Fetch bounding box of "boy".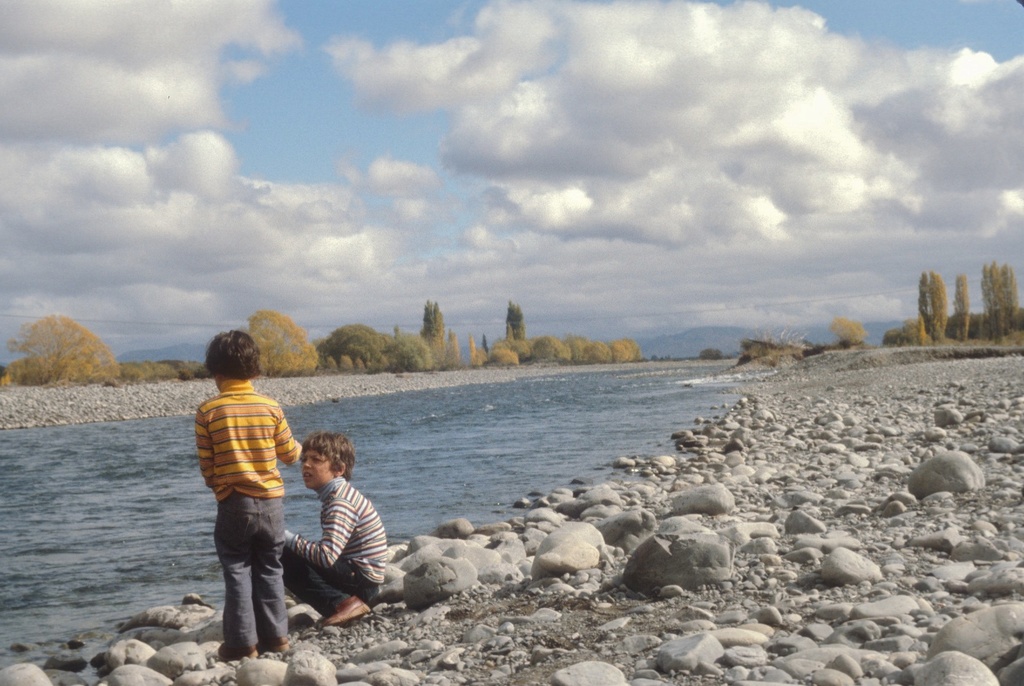
Bbox: l=196, t=327, r=303, b=660.
